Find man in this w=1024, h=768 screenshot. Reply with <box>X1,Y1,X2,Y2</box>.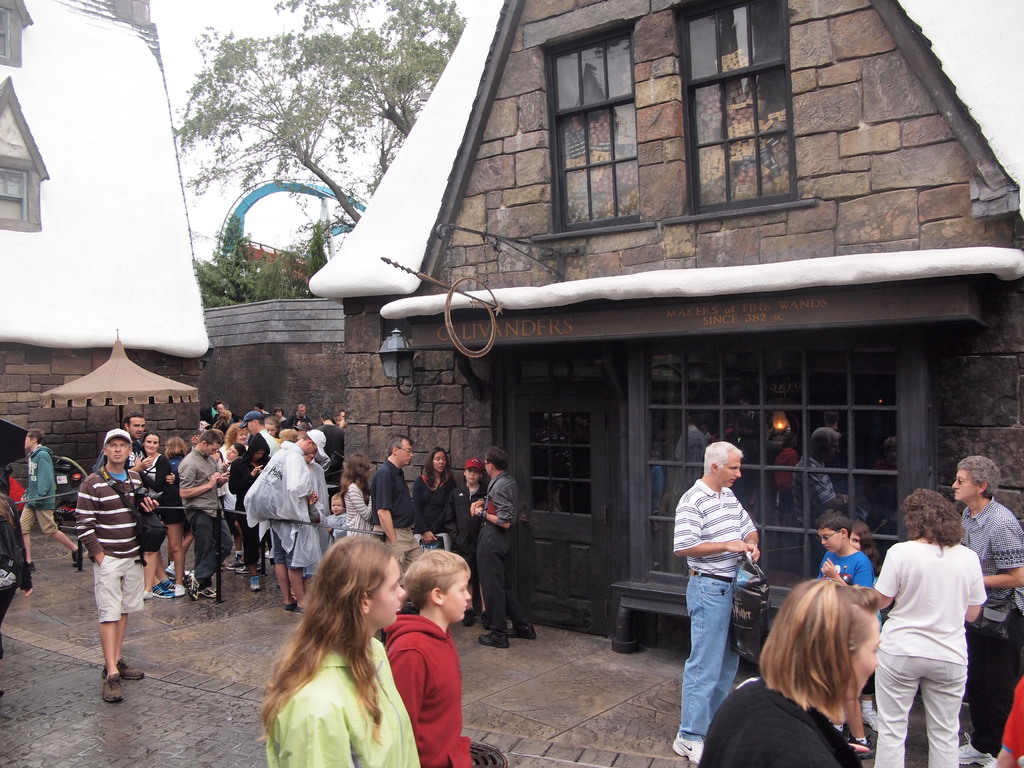
<box>18,428,83,577</box>.
